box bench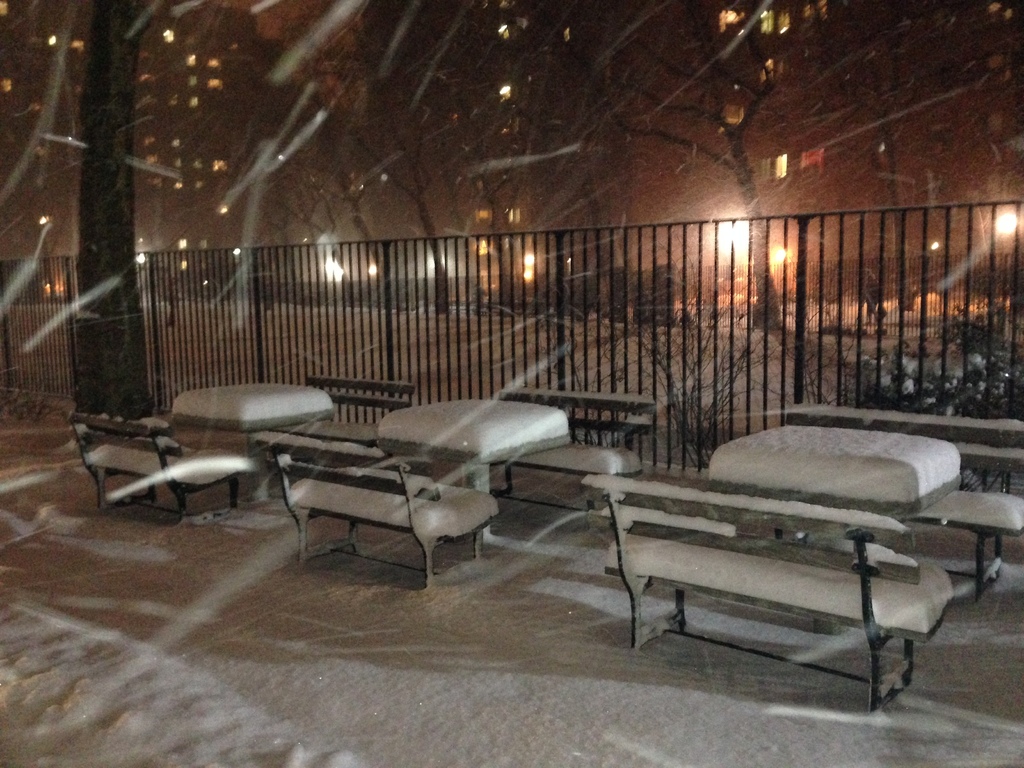
72,413,252,523
